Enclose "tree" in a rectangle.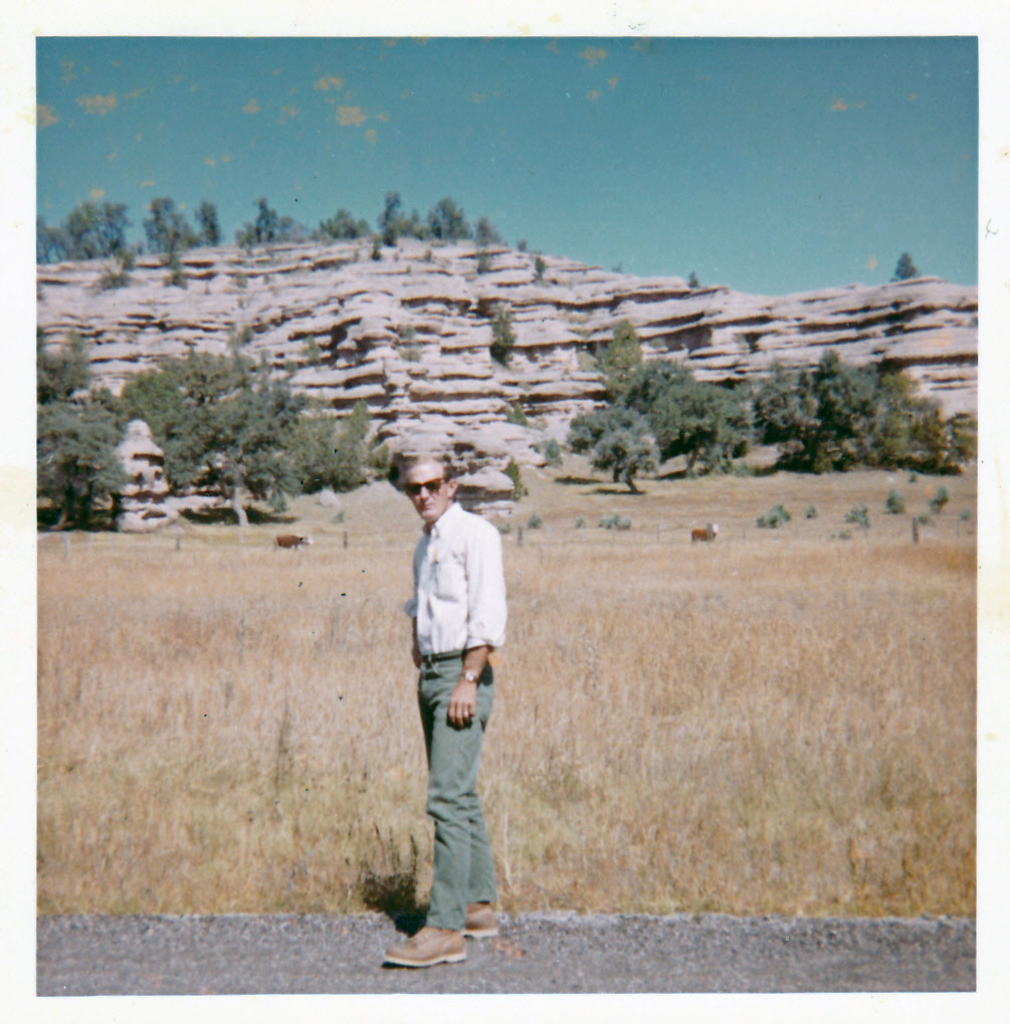
<region>891, 251, 922, 283</region>.
